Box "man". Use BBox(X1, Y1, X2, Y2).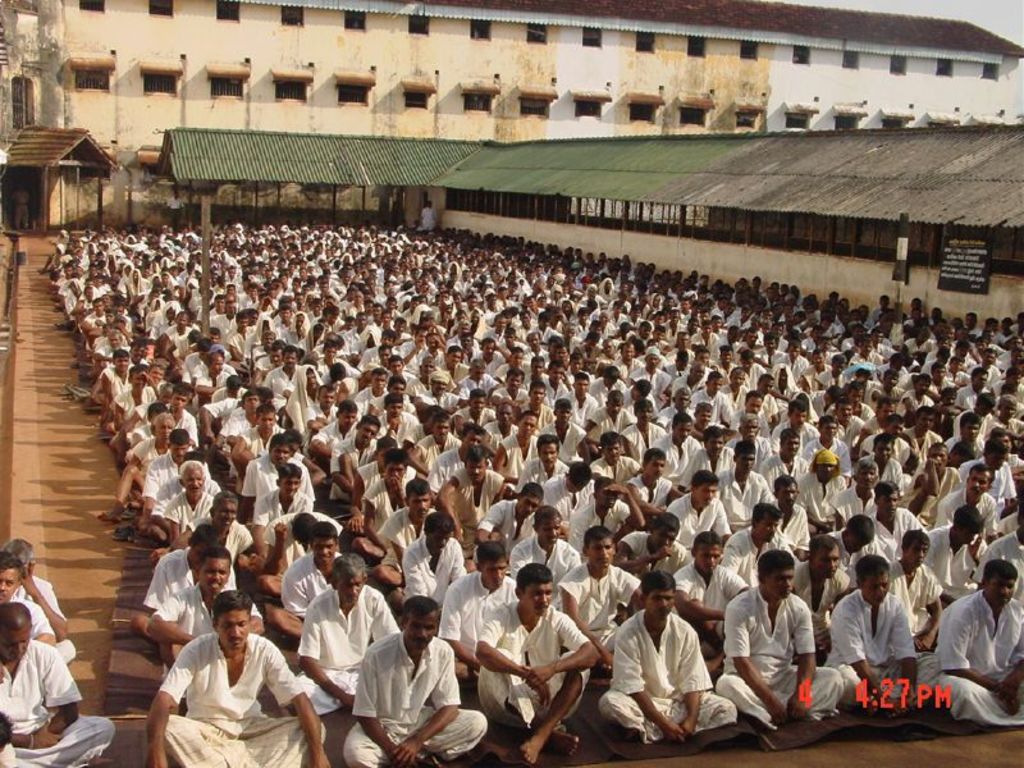
BBox(756, 470, 808, 554).
